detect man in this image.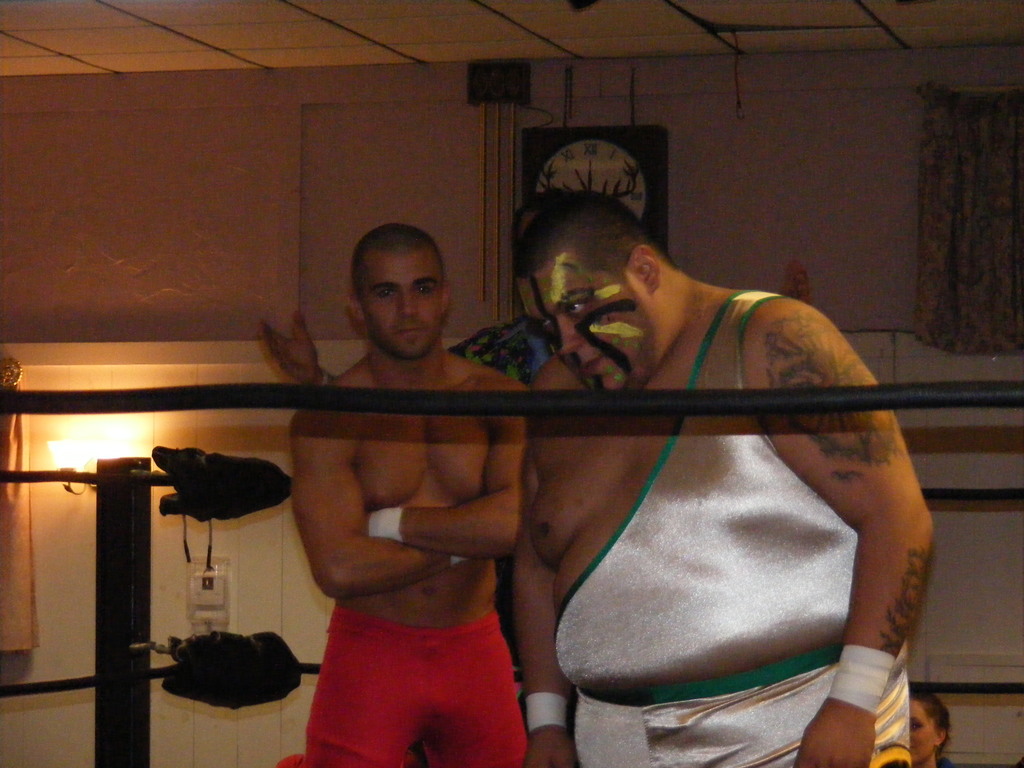
Detection: rect(262, 186, 806, 715).
